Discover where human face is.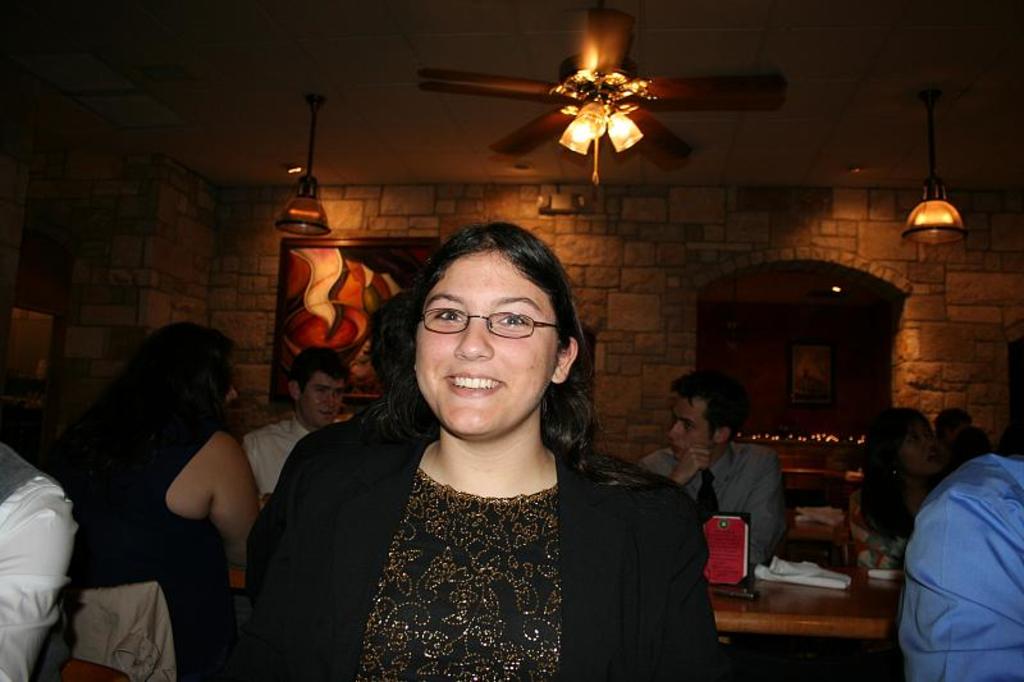
Discovered at <region>413, 247, 558, 435</region>.
